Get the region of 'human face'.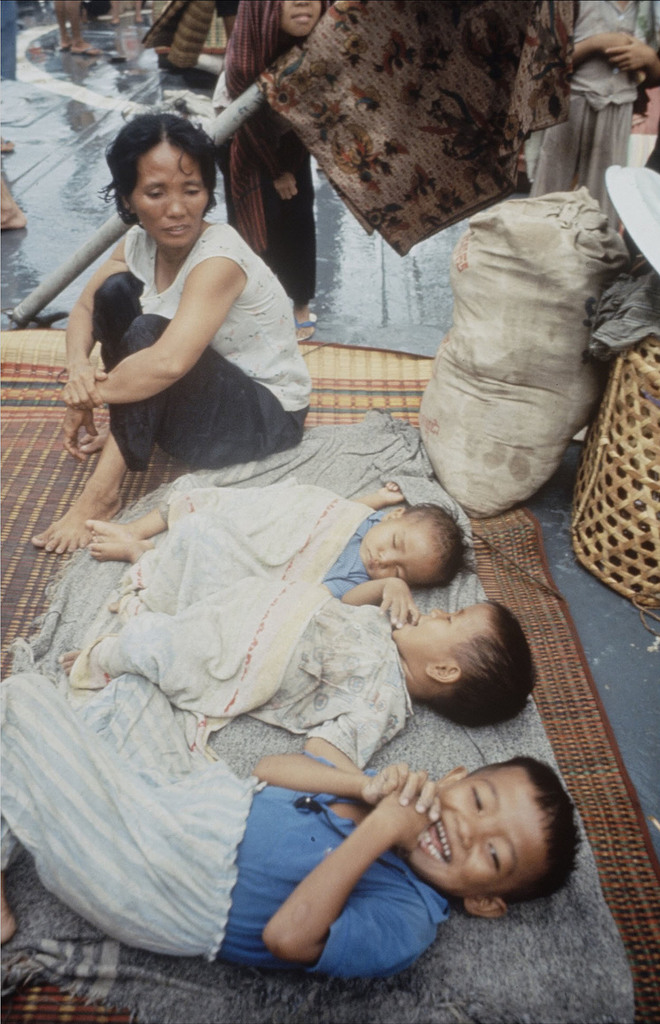
388:598:489:657.
